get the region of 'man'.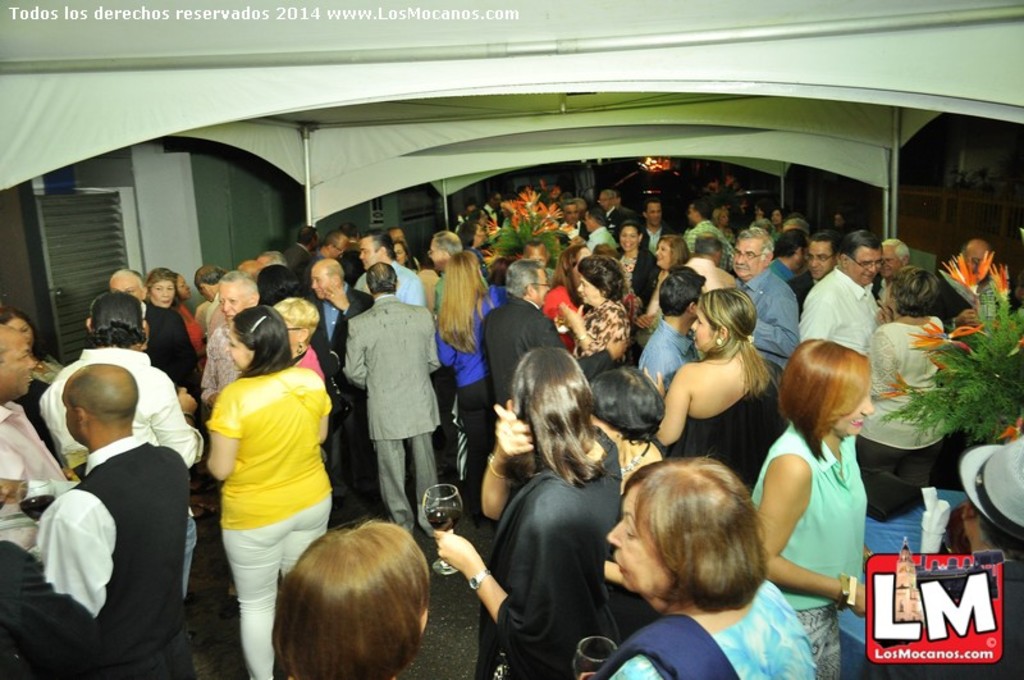
797:229:882:355.
